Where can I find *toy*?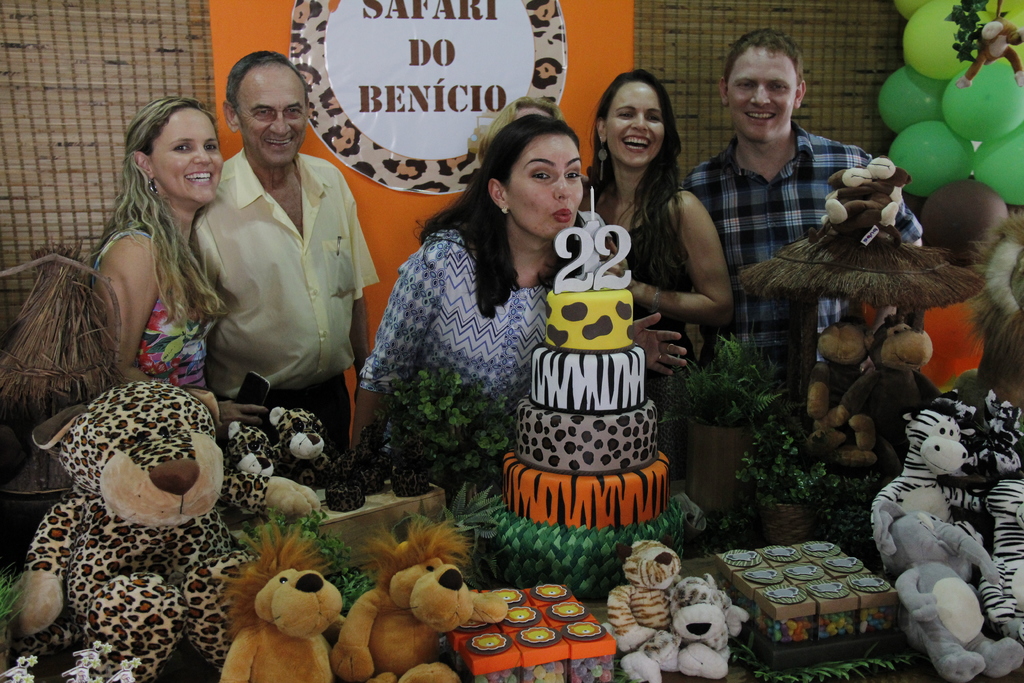
You can find it at [954,0,1023,90].
